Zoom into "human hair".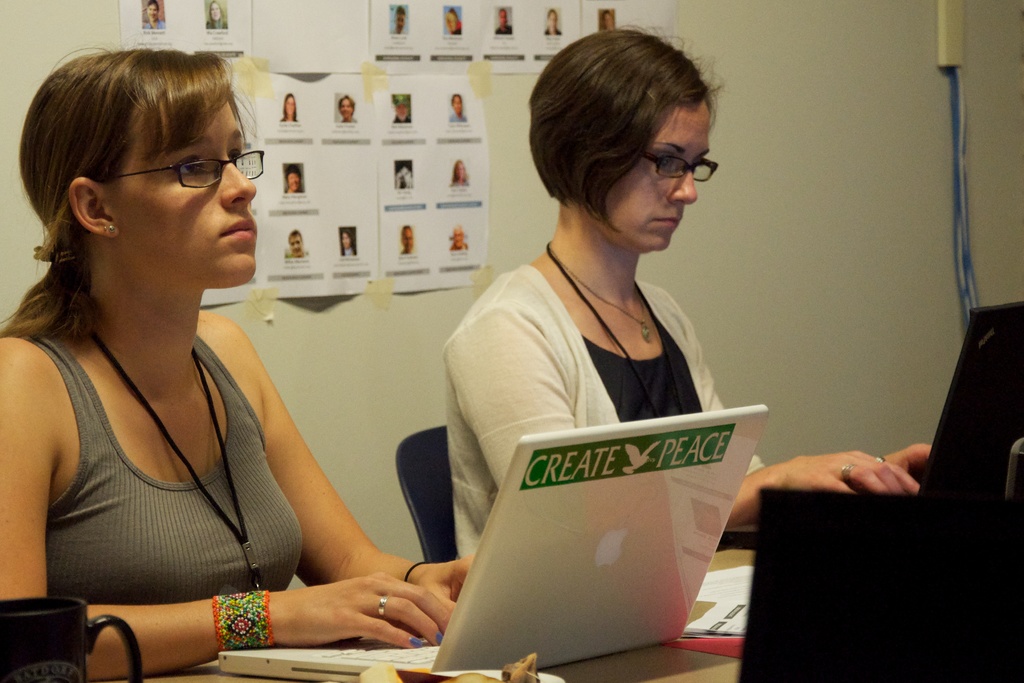
Zoom target: bbox(402, 226, 412, 236).
